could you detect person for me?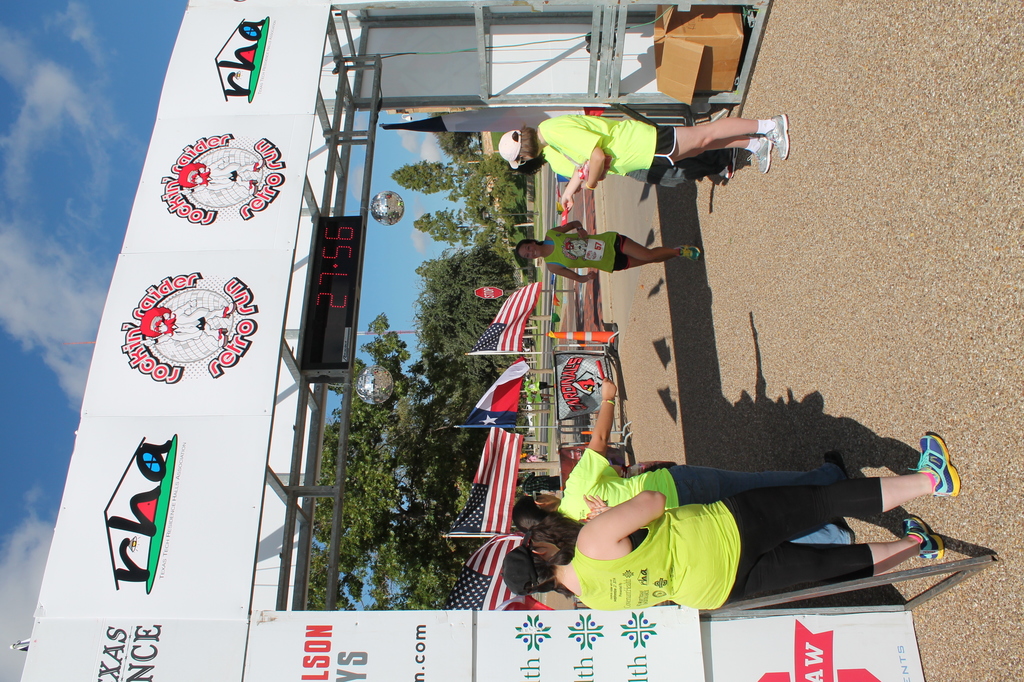
Detection result: [504,432,963,608].
